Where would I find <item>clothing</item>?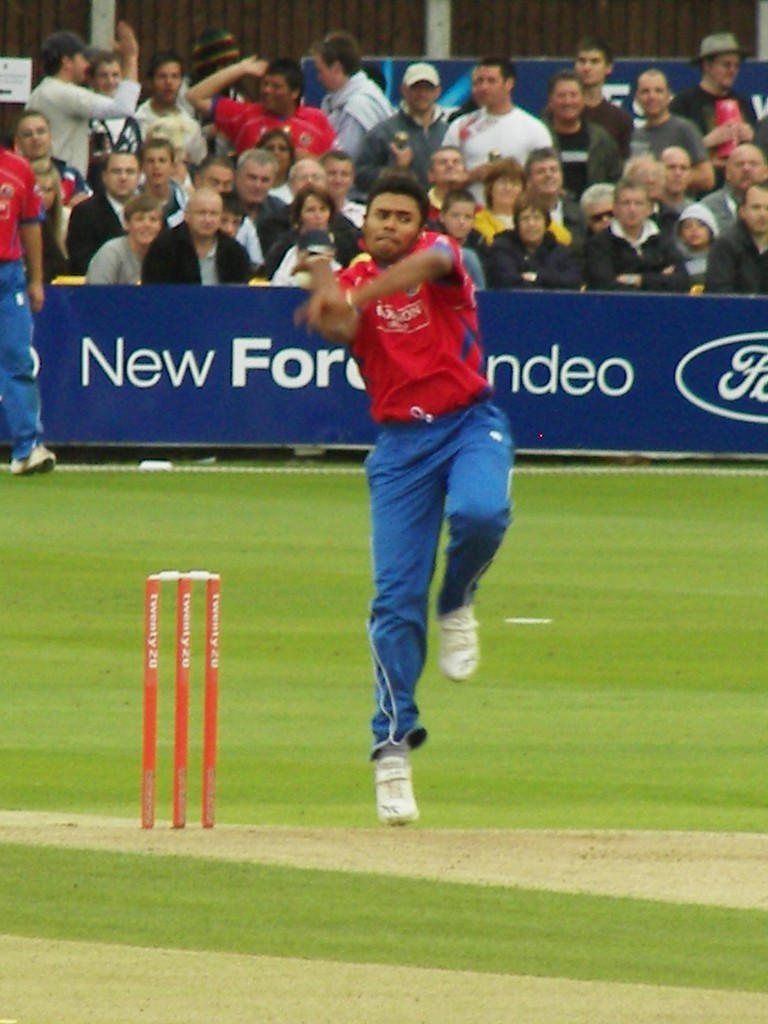
At left=3, top=79, right=143, bottom=156.
